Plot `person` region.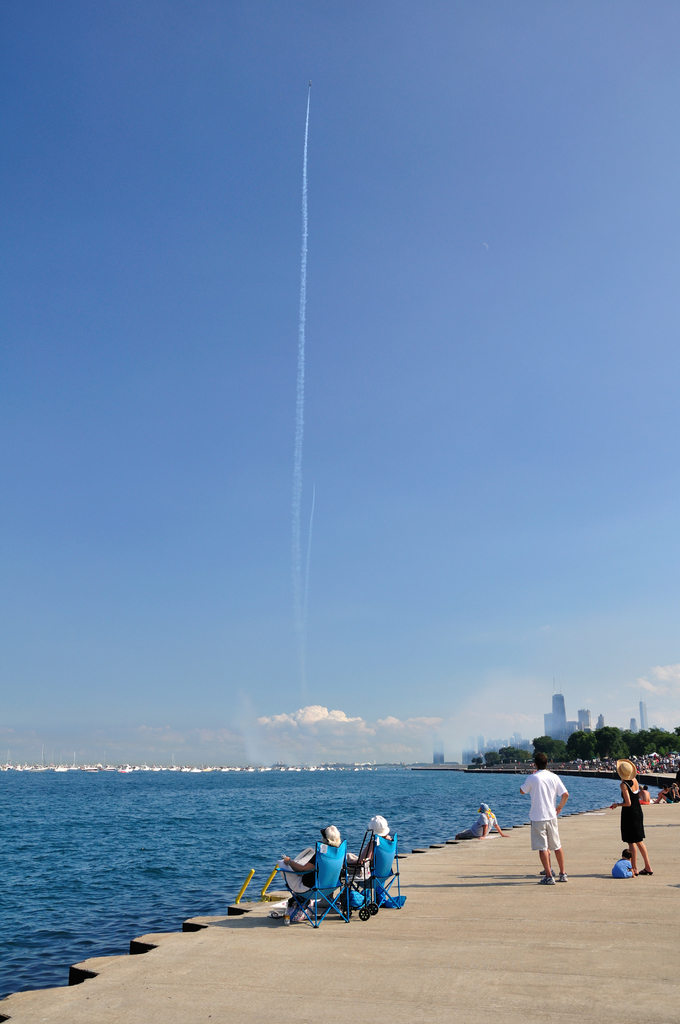
Plotted at 615:758:647:884.
